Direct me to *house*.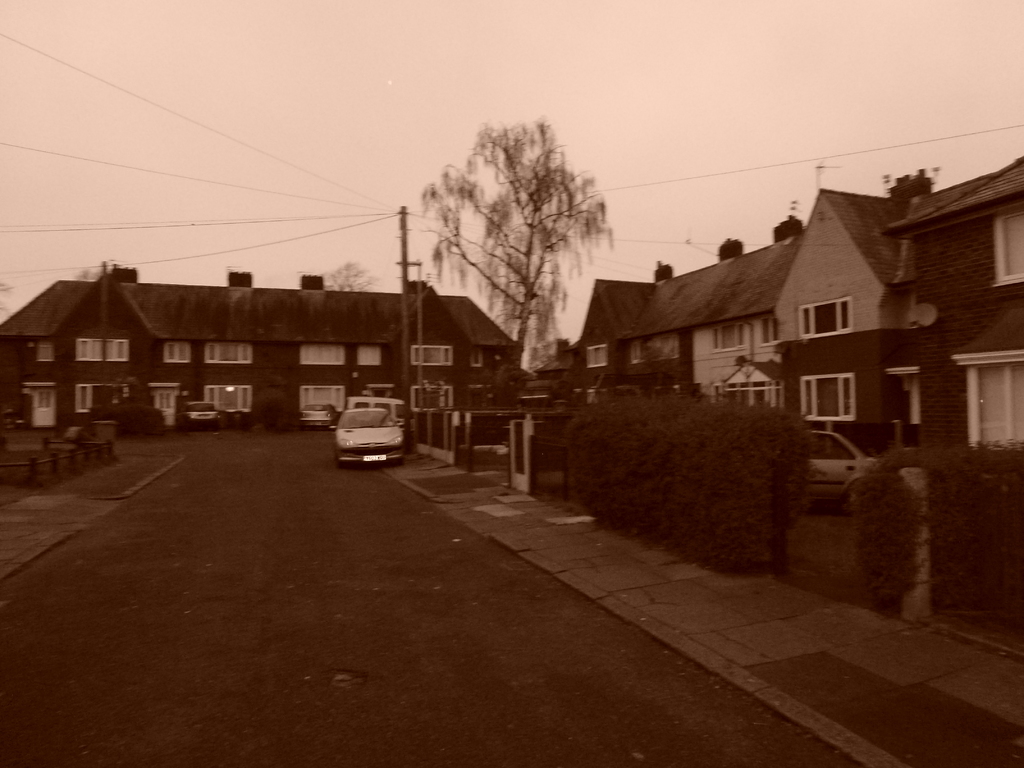
Direction: region(780, 193, 1017, 458).
